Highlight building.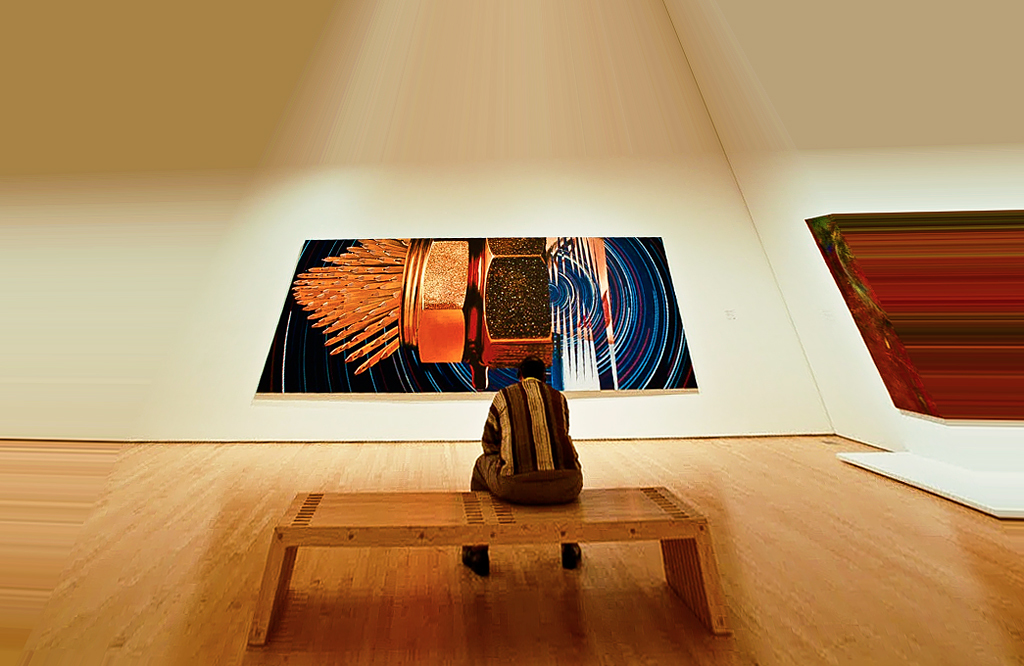
Highlighted region: <box>0,0,1023,662</box>.
